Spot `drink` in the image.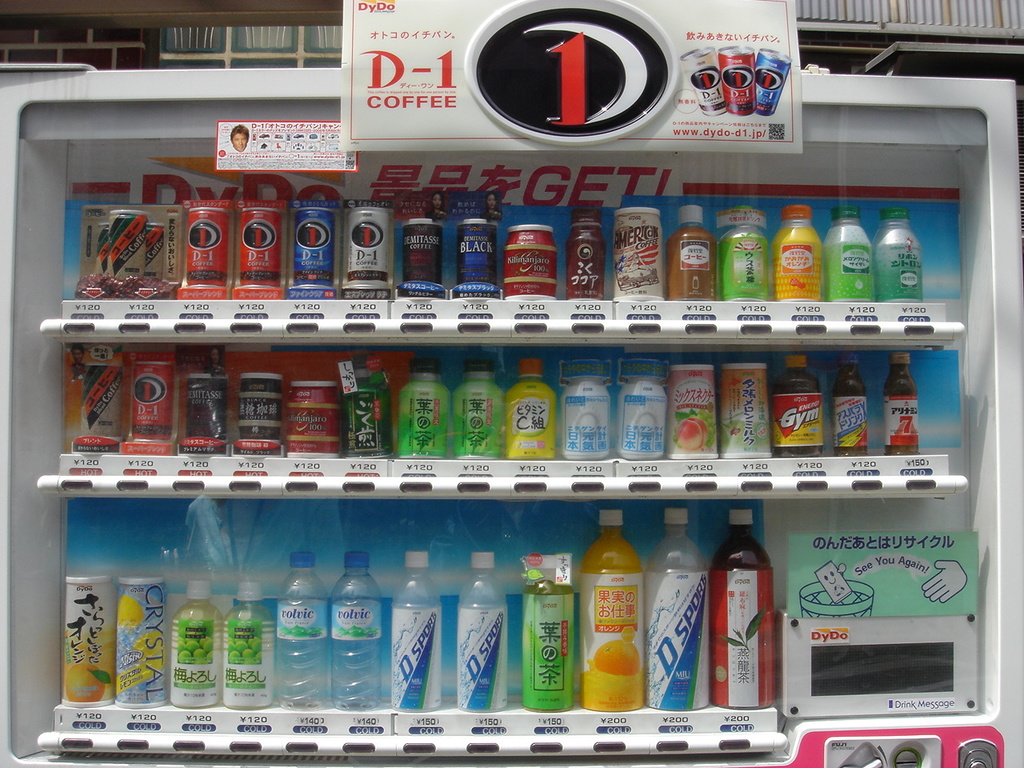
`drink` found at [568,507,659,729].
